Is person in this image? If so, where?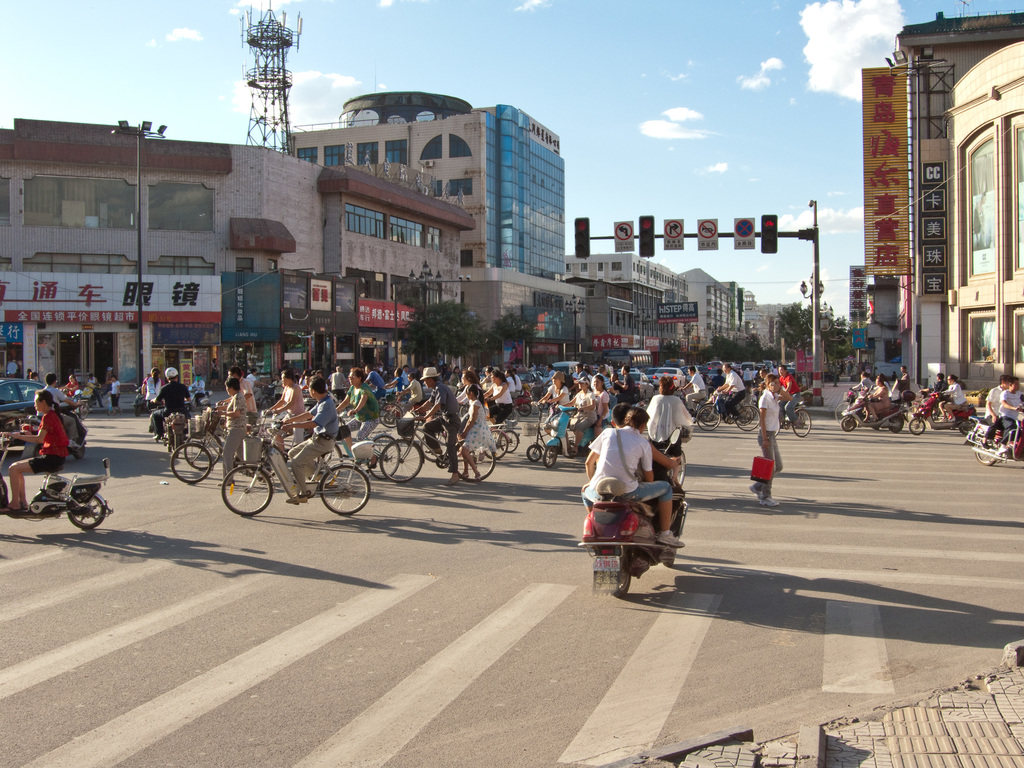
Yes, at <region>922, 374, 948, 417</region>.
